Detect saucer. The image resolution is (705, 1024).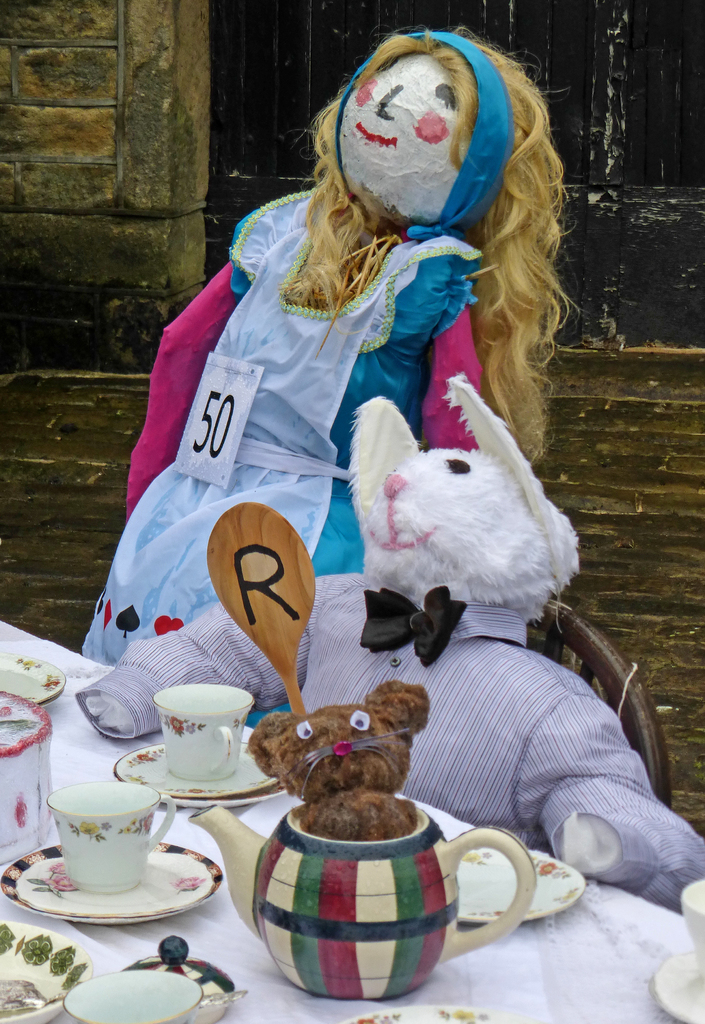
0,655,67,708.
